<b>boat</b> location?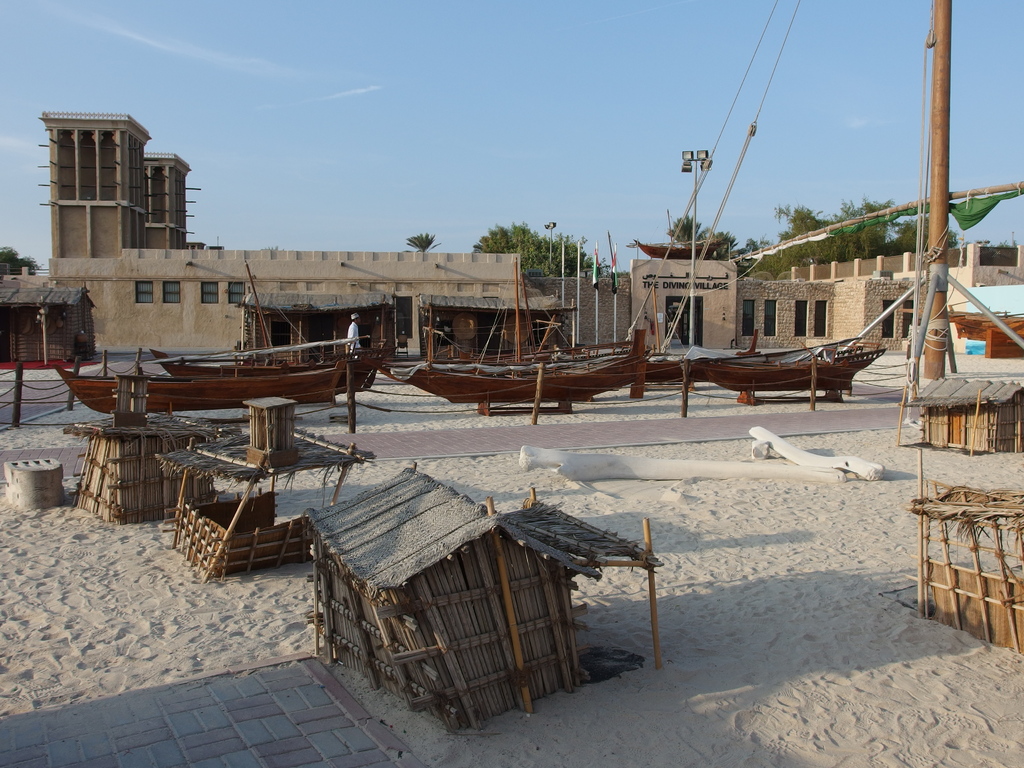
bbox(59, 352, 344, 417)
